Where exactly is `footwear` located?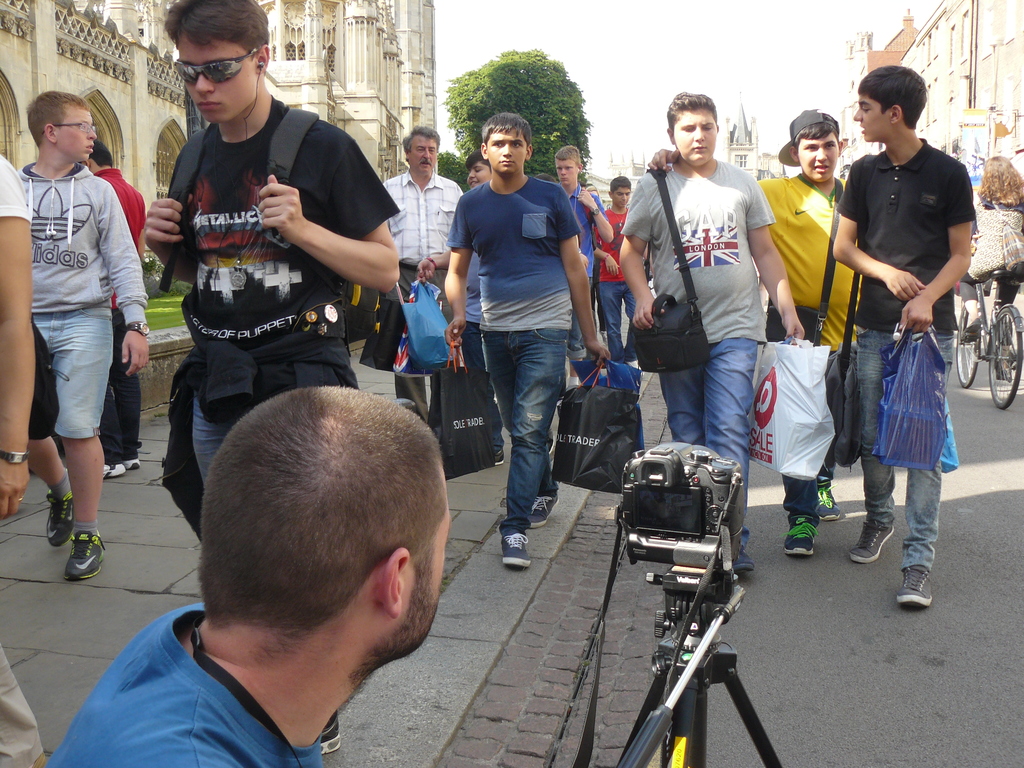
Its bounding box is detection(500, 519, 530, 566).
